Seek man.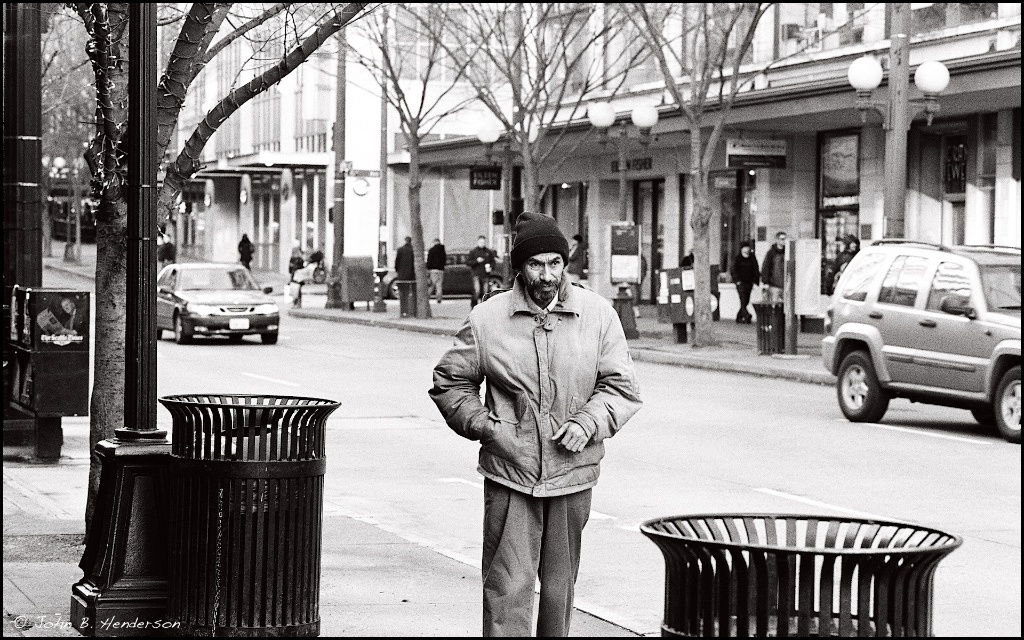
box=[760, 228, 789, 288].
